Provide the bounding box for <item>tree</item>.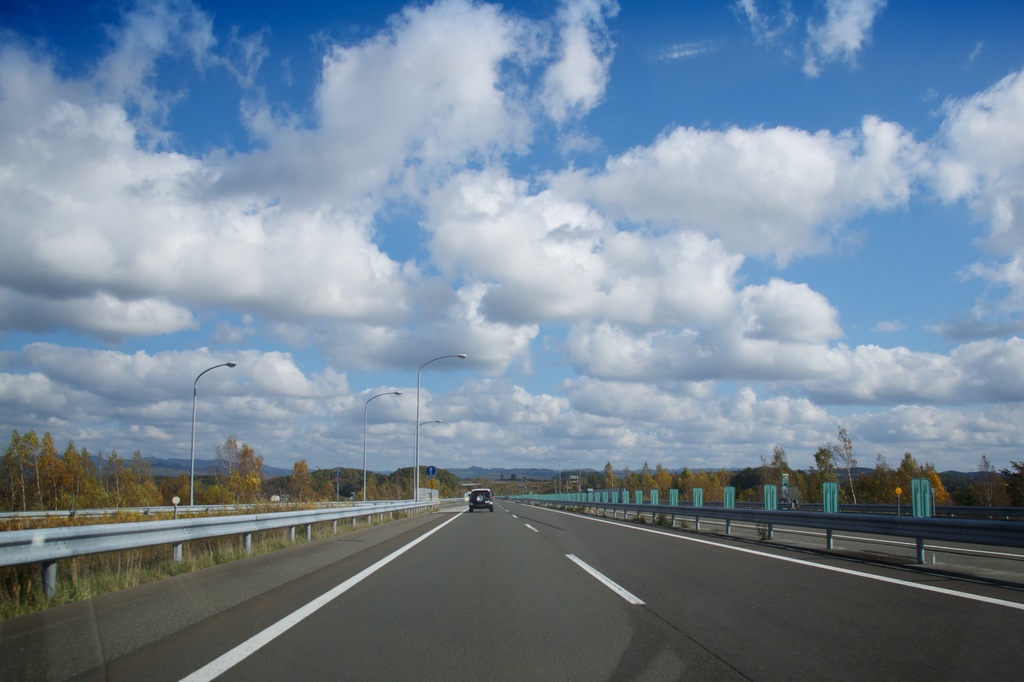
bbox(624, 466, 640, 505).
